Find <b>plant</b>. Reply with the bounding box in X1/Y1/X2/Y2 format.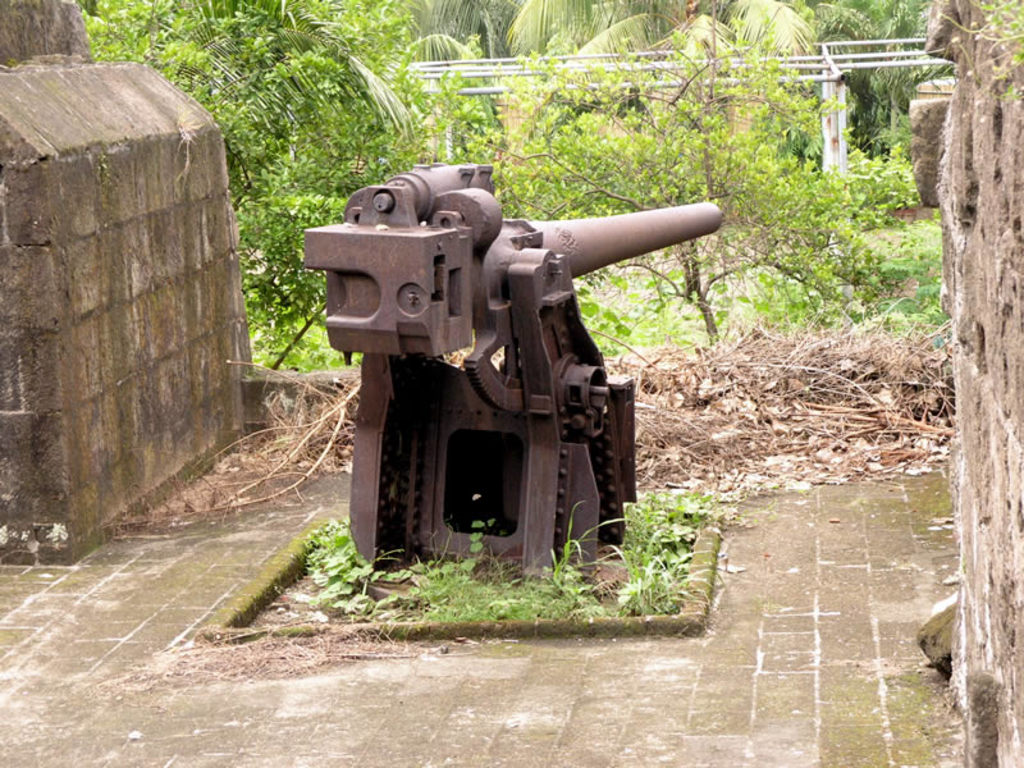
918/214/948/319.
